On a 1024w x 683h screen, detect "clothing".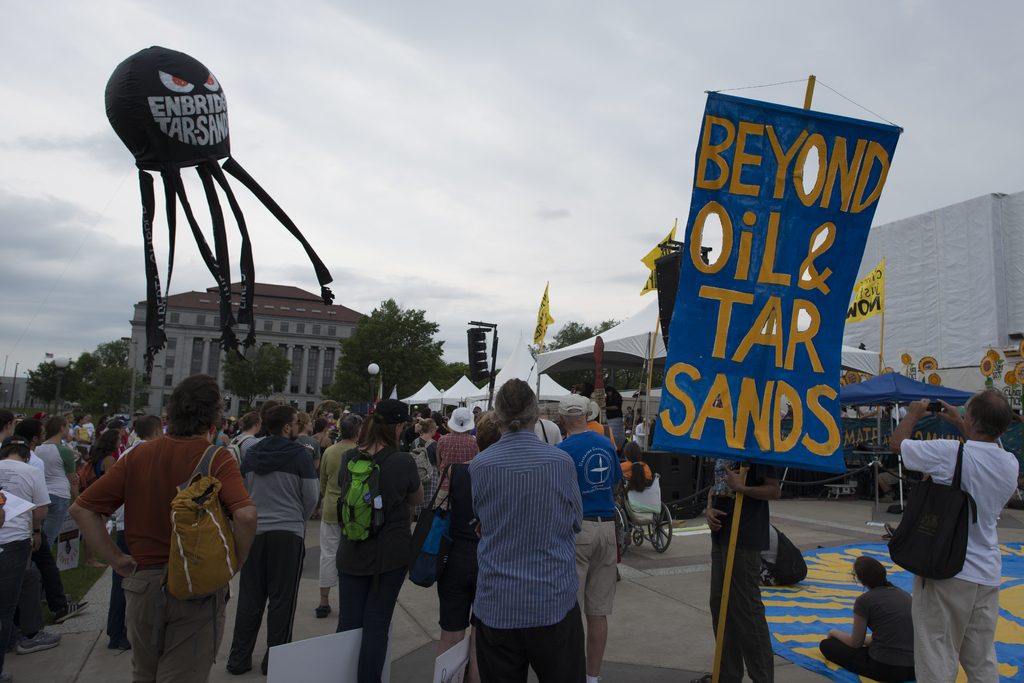
pyautogui.locateOnScreen(901, 440, 1018, 682).
